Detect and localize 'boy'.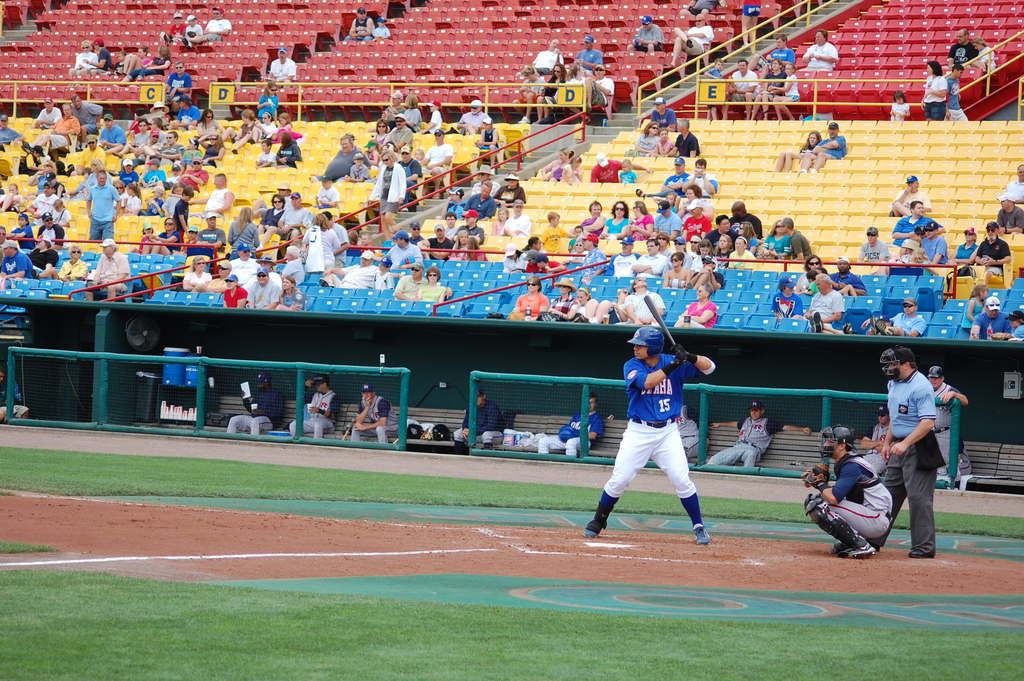
Localized at (left=18, top=142, right=45, bottom=175).
